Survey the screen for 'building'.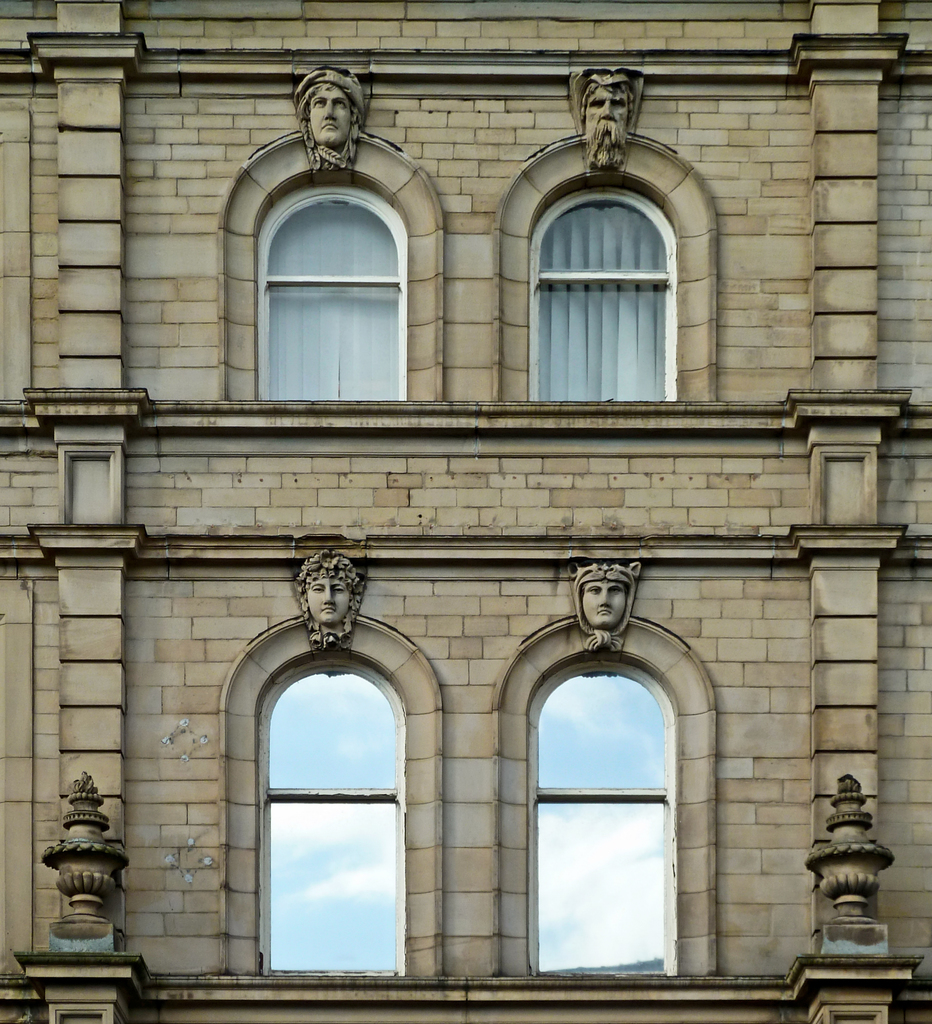
Survey found: bbox=[0, 0, 931, 1023].
